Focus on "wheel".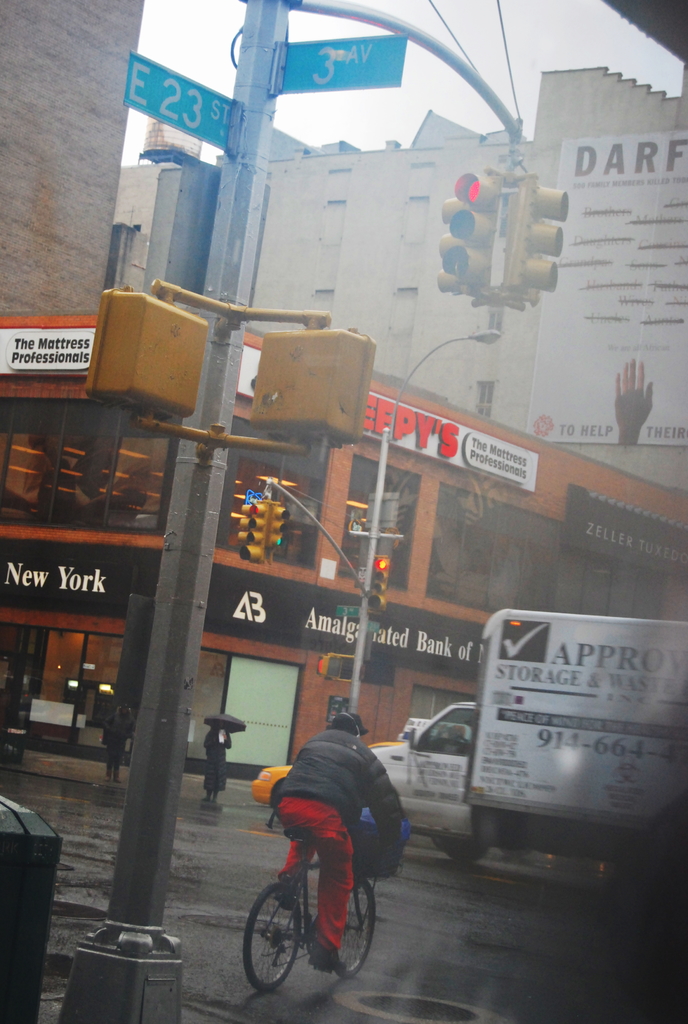
Focused at <box>251,884,310,991</box>.
